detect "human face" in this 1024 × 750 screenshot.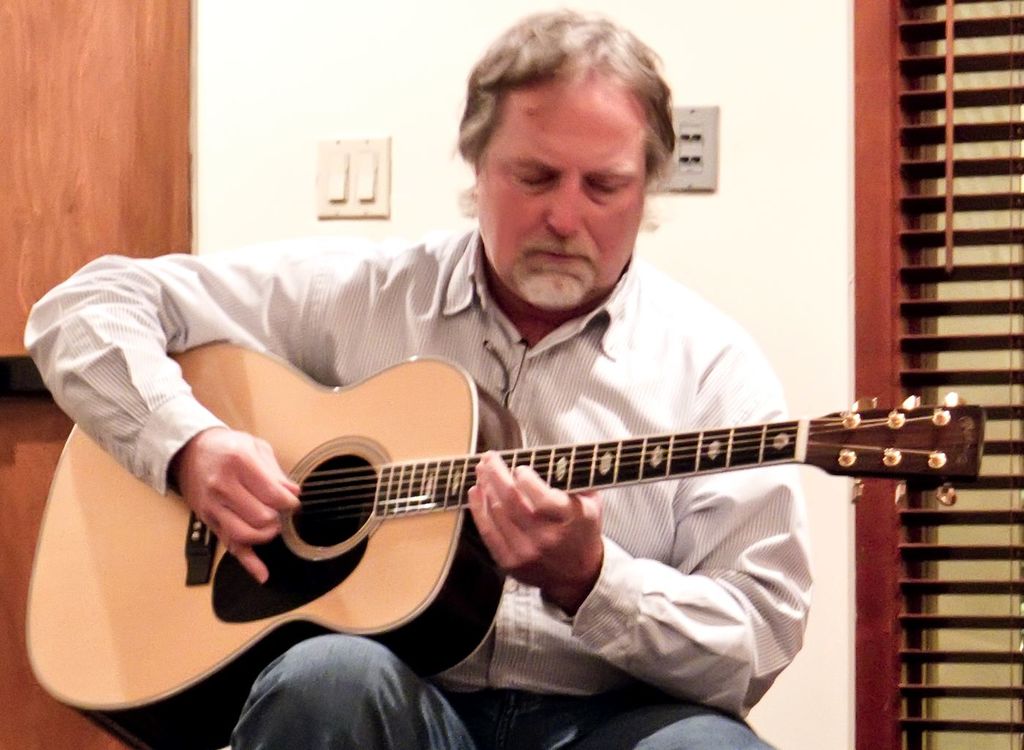
Detection: (left=487, top=103, right=646, bottom=314).
